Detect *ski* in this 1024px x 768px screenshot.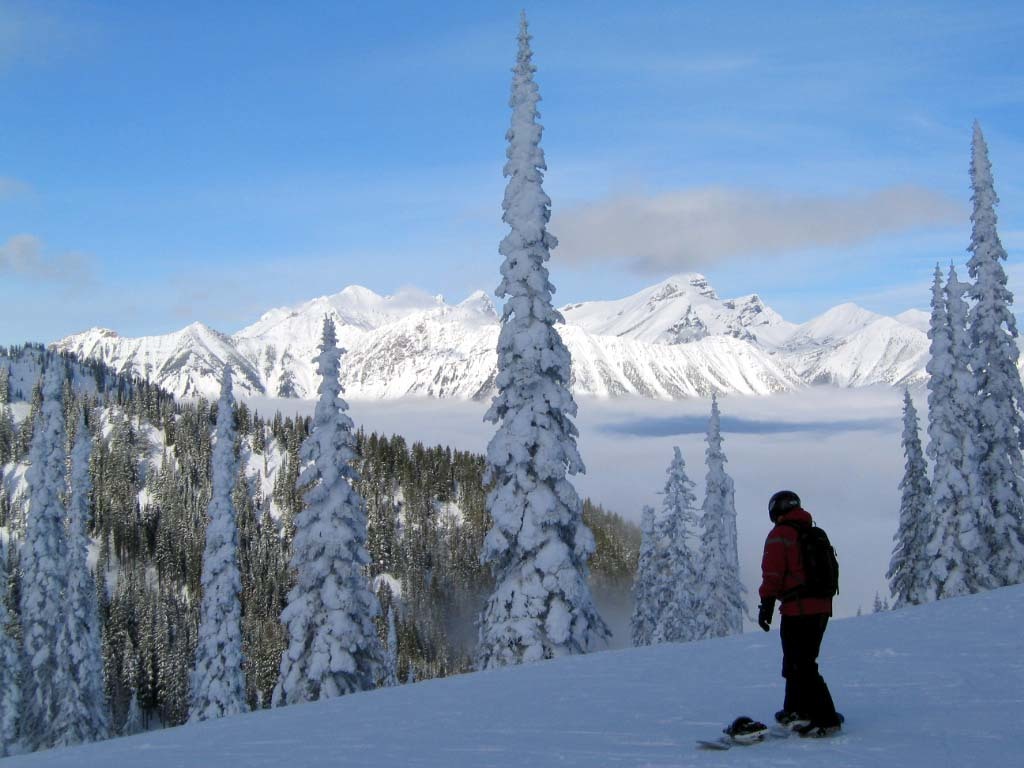
Detection: left=689, top=704, right=768, bottom=759.
